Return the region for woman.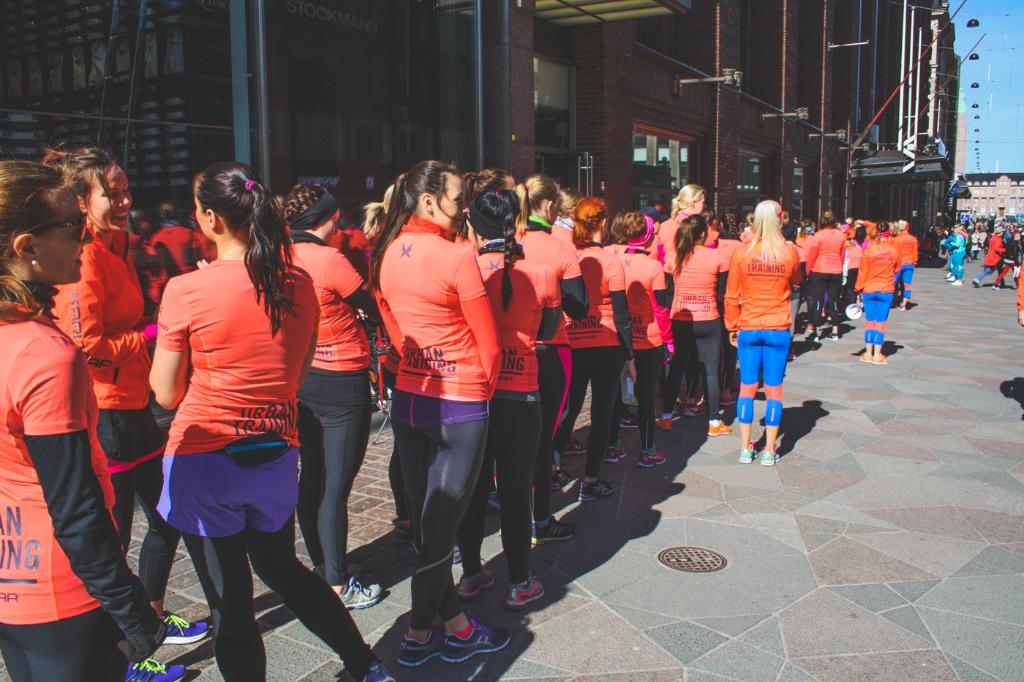
left=953, top=223, right=967, bottom=285.
